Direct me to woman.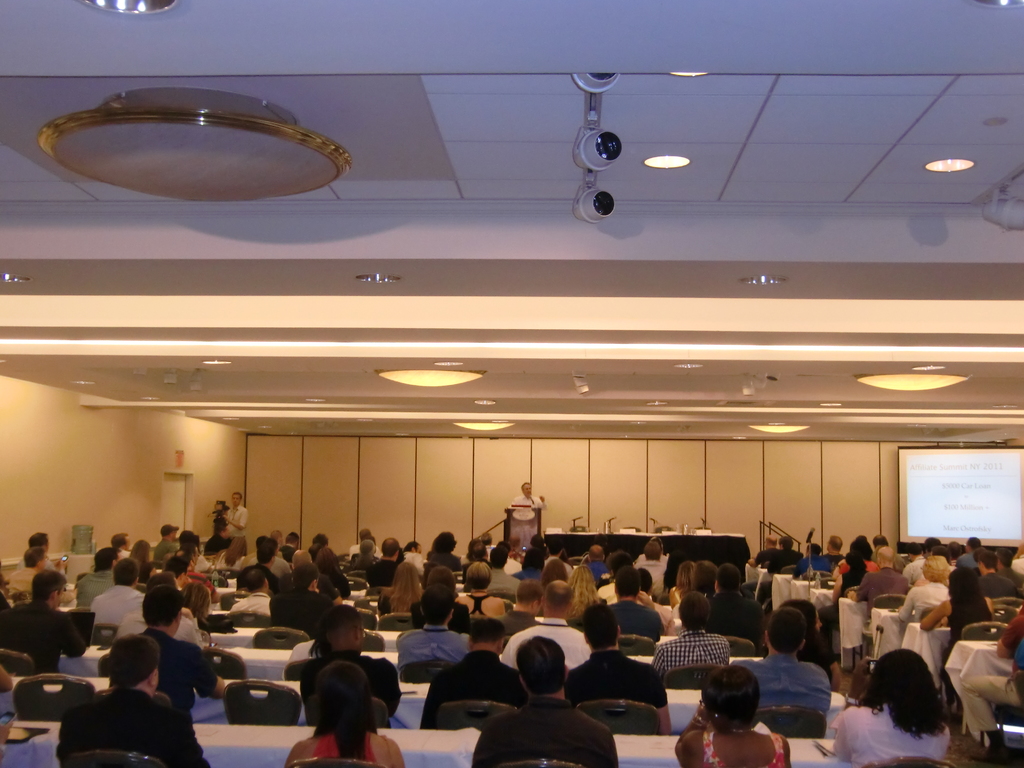
Direction: (667,560,698,614).
